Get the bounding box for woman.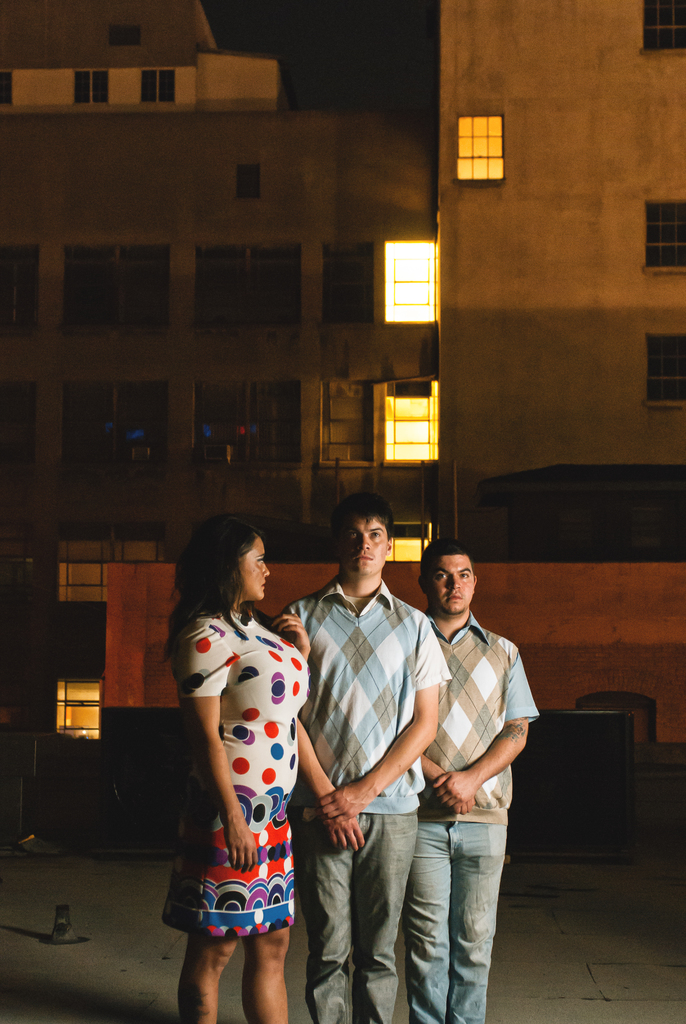
box(161, 499, 341, 1020).
